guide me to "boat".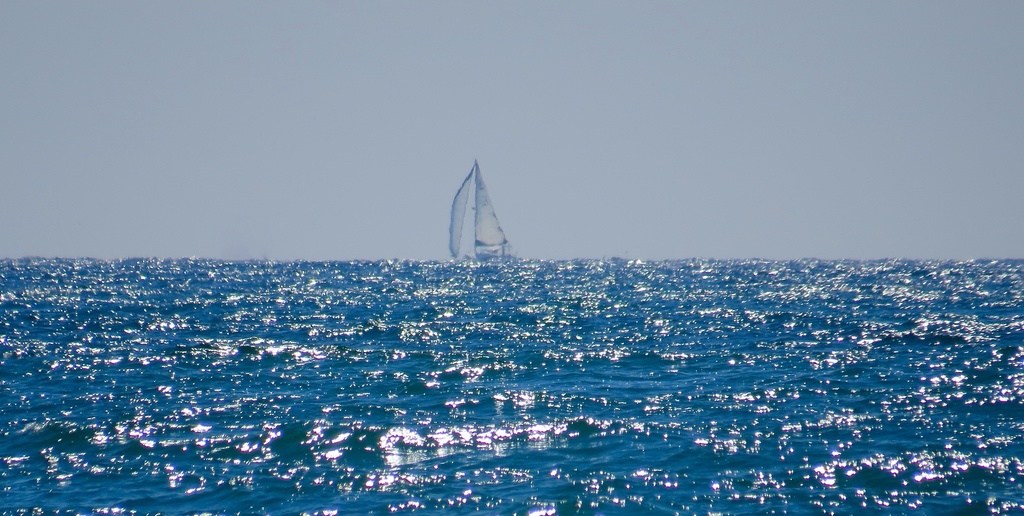
Guidance: bbox=[438, 160, 520, 264].
